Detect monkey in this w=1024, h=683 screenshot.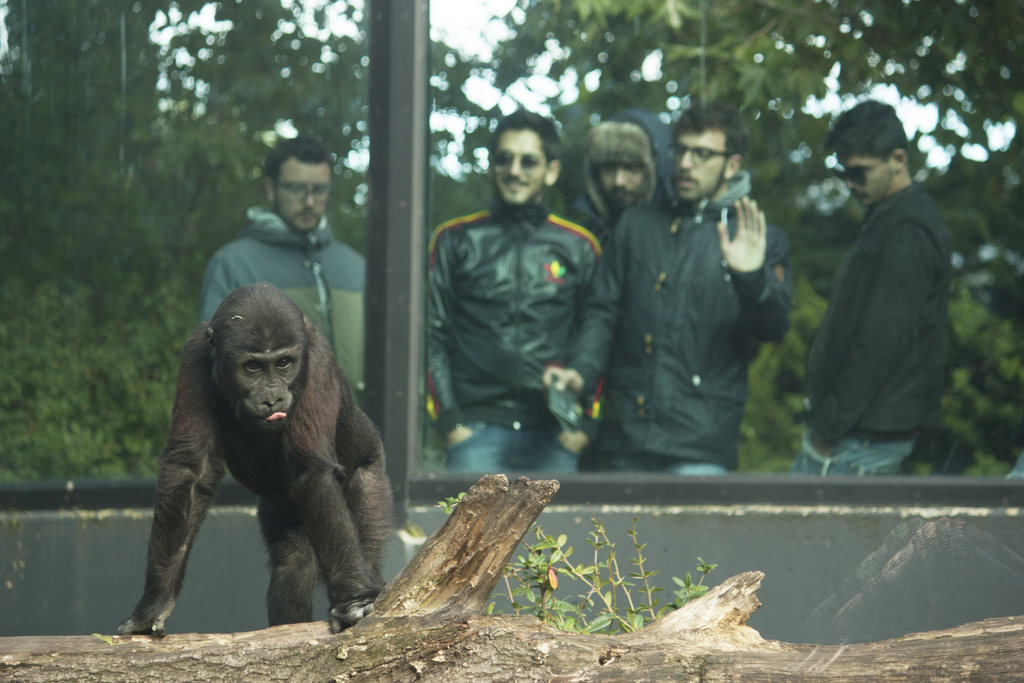
Detection: box=[116, 281, 419, 645].
